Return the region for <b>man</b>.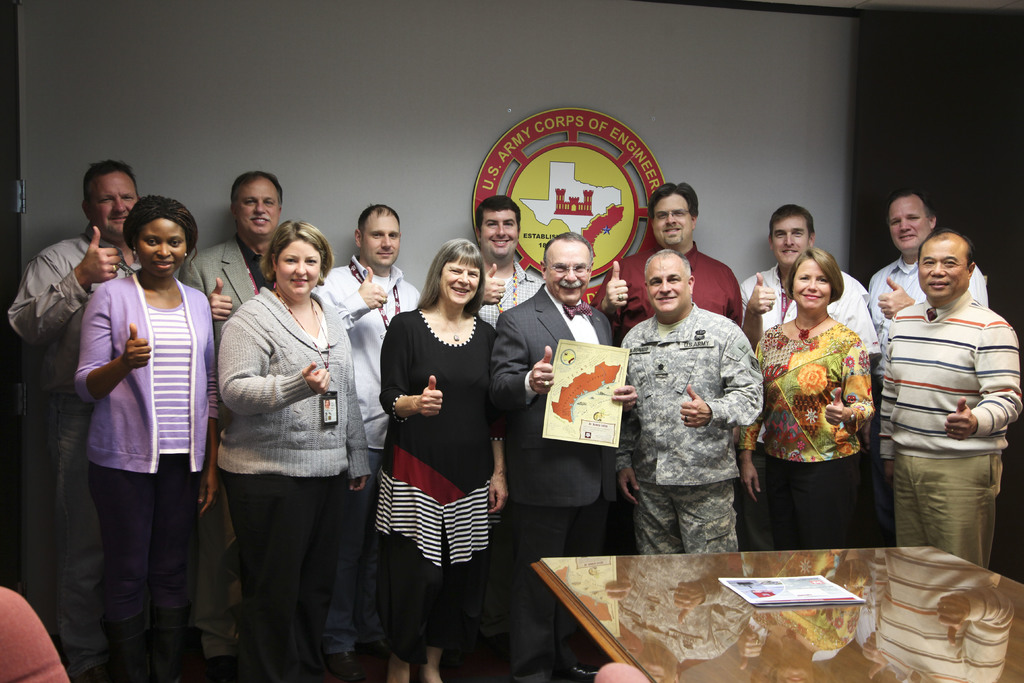
box=[739, 201, 883, 550].
